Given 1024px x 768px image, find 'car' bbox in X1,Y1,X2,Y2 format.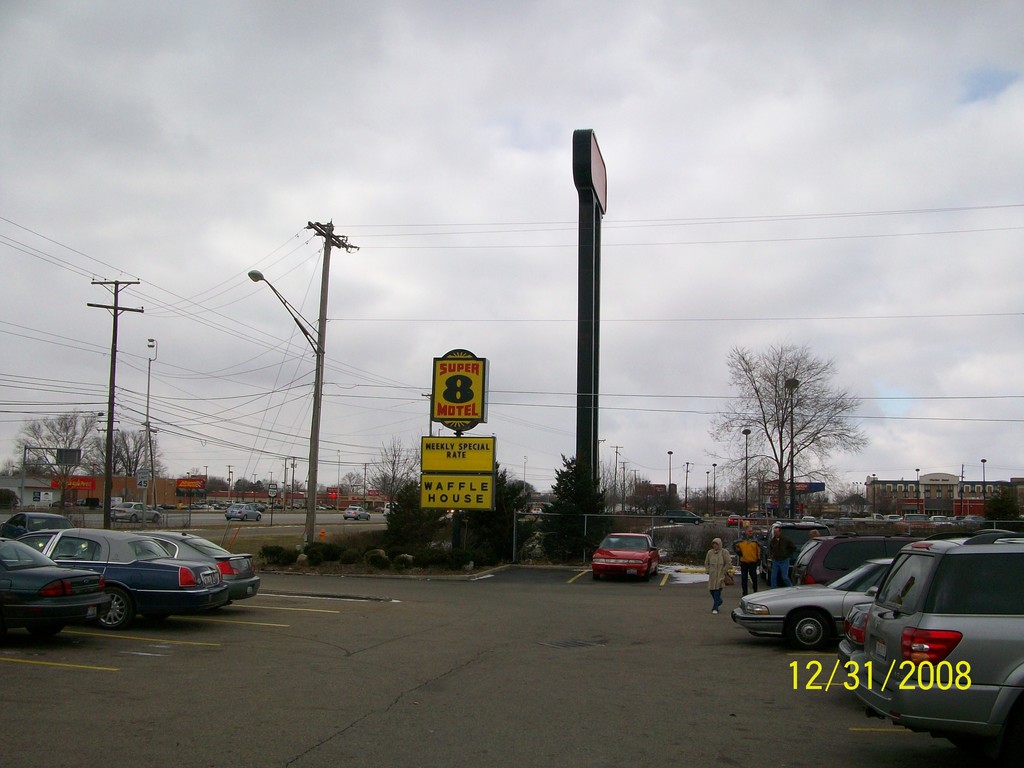
374,506,382,512.
